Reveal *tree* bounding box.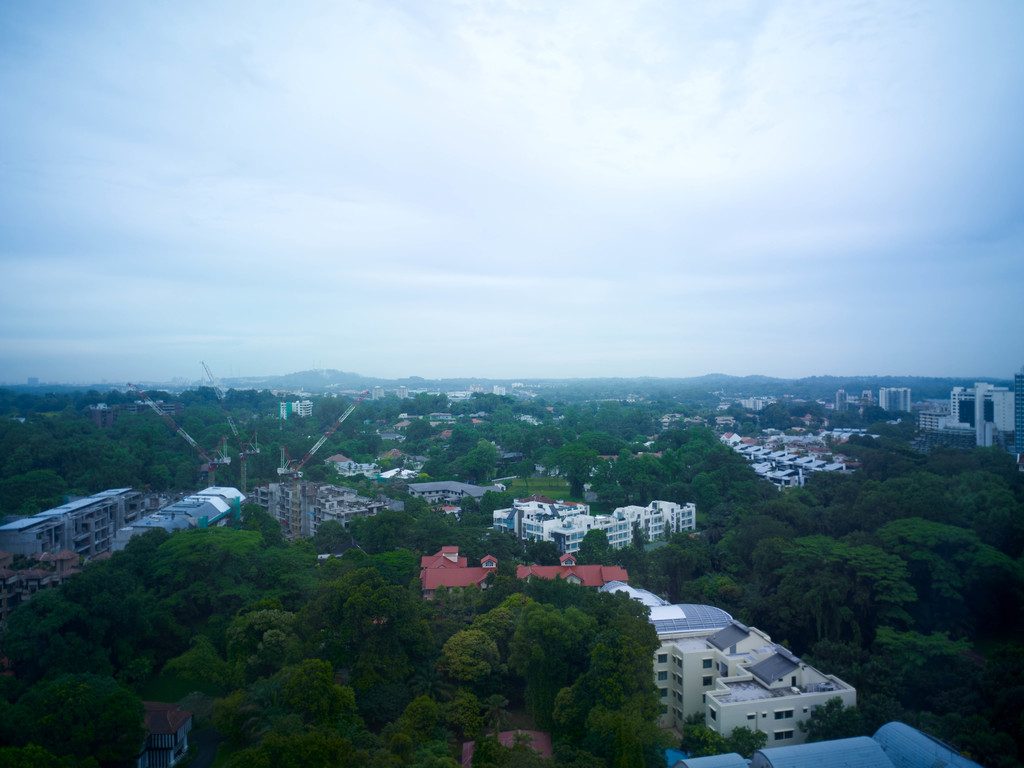
Revealed: x1=717 y1=534 x2=751 y2=575.
